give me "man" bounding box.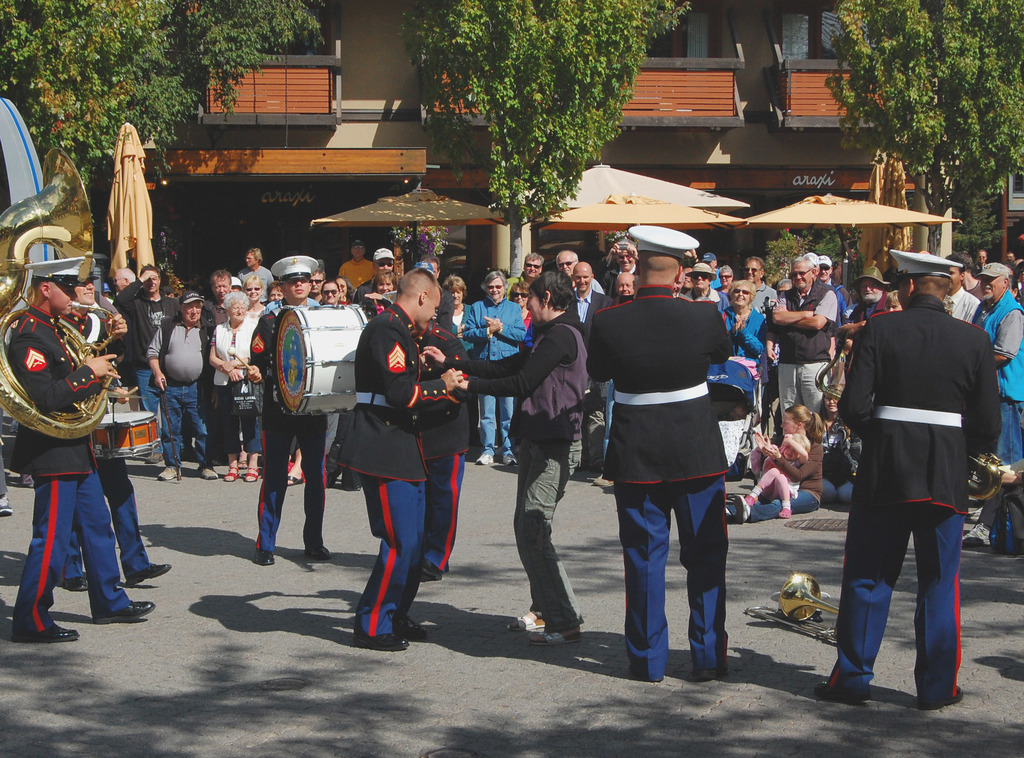
locate(237, 245, 275, 302).
